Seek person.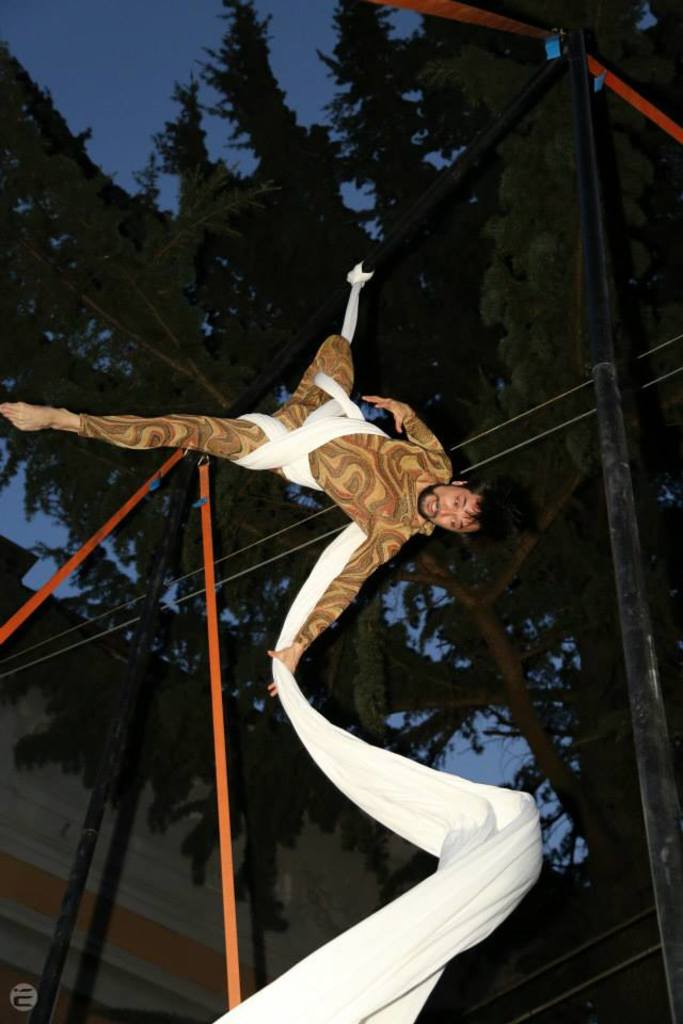
0/331/490/701.
